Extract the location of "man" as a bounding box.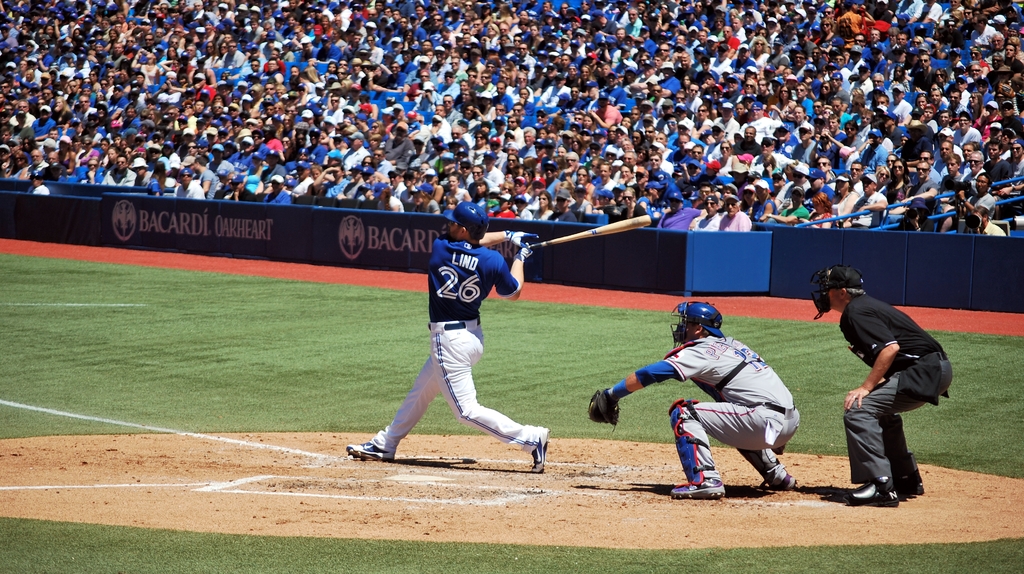
434,98,450,141.
